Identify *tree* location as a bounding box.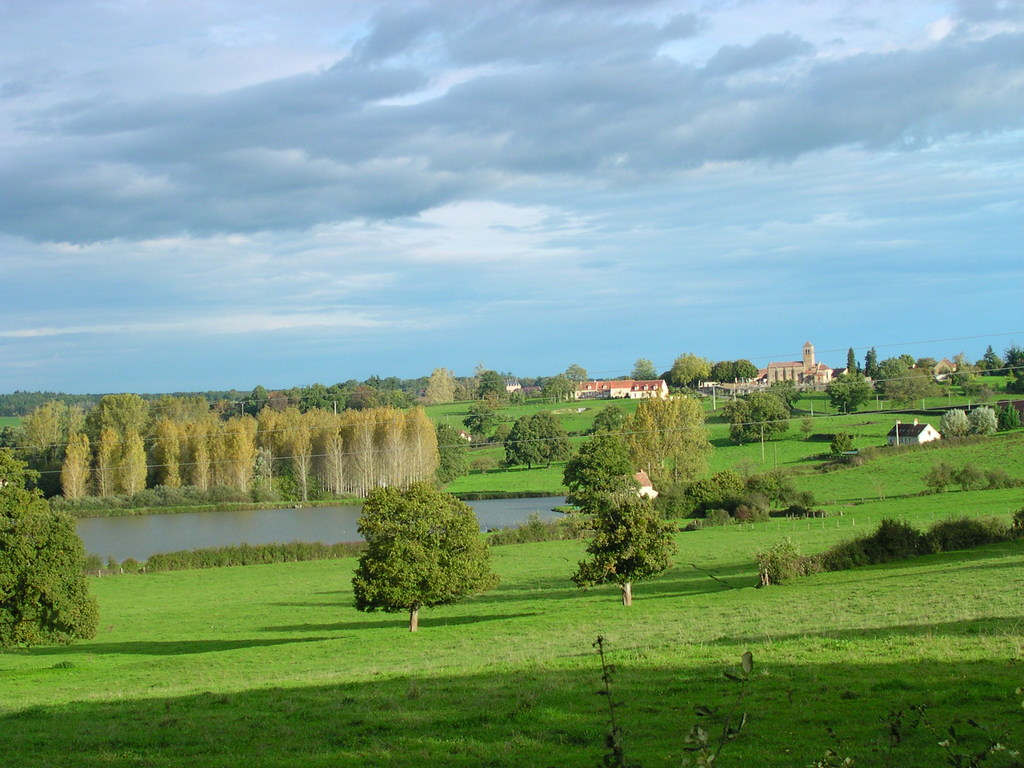
bbox(557, 435, 639, 522).
